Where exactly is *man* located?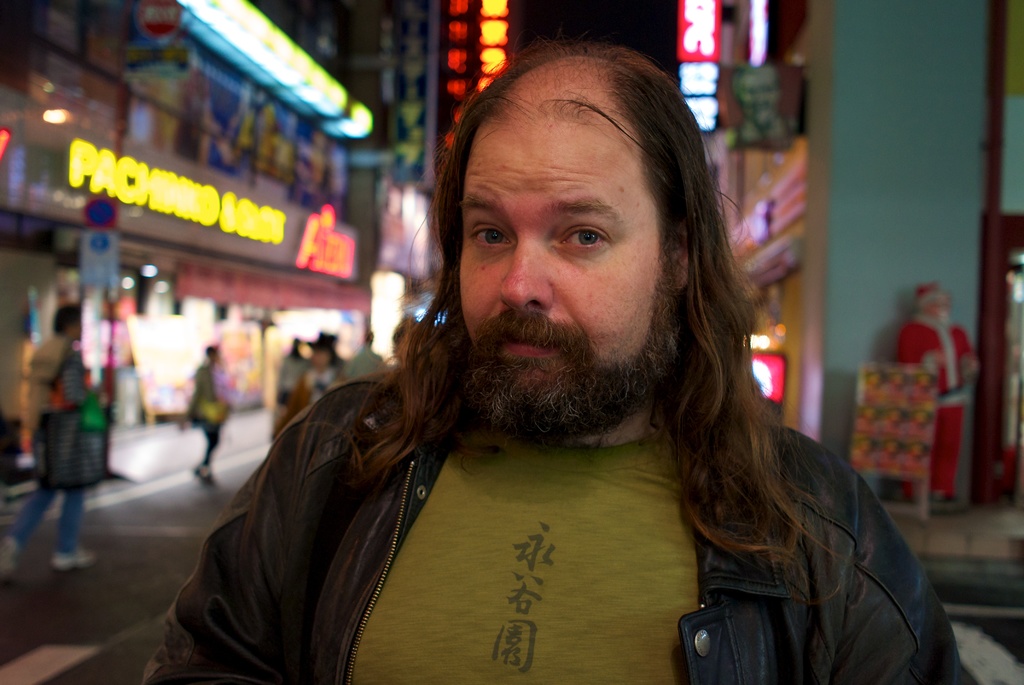
Its bounding box is <box>0,302,115,572</box>.
